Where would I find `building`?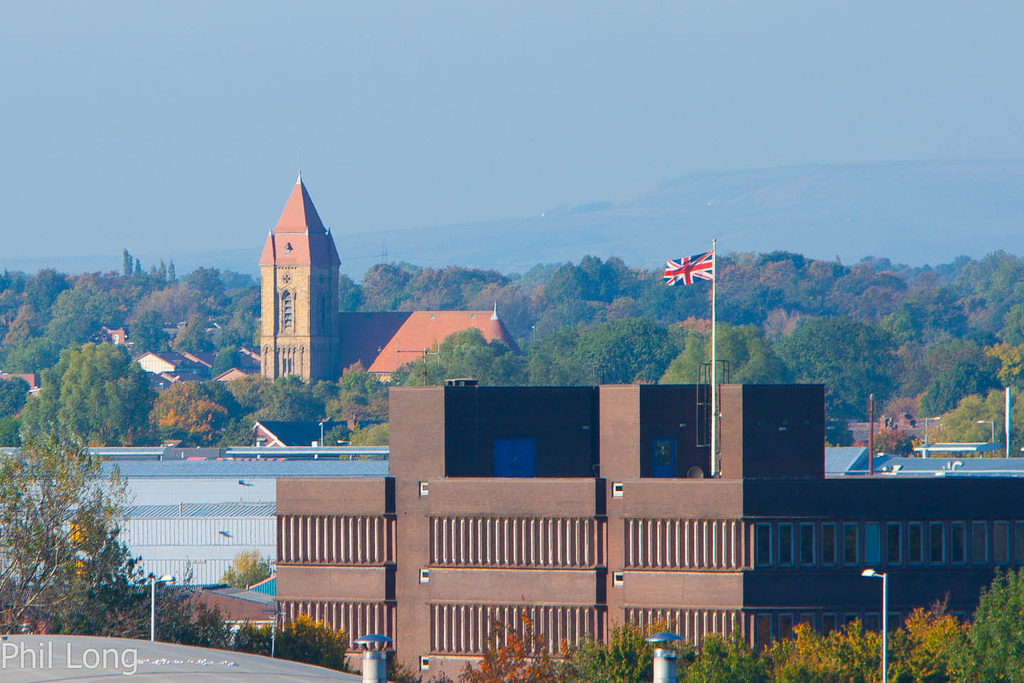
At 262,169,524,388.
